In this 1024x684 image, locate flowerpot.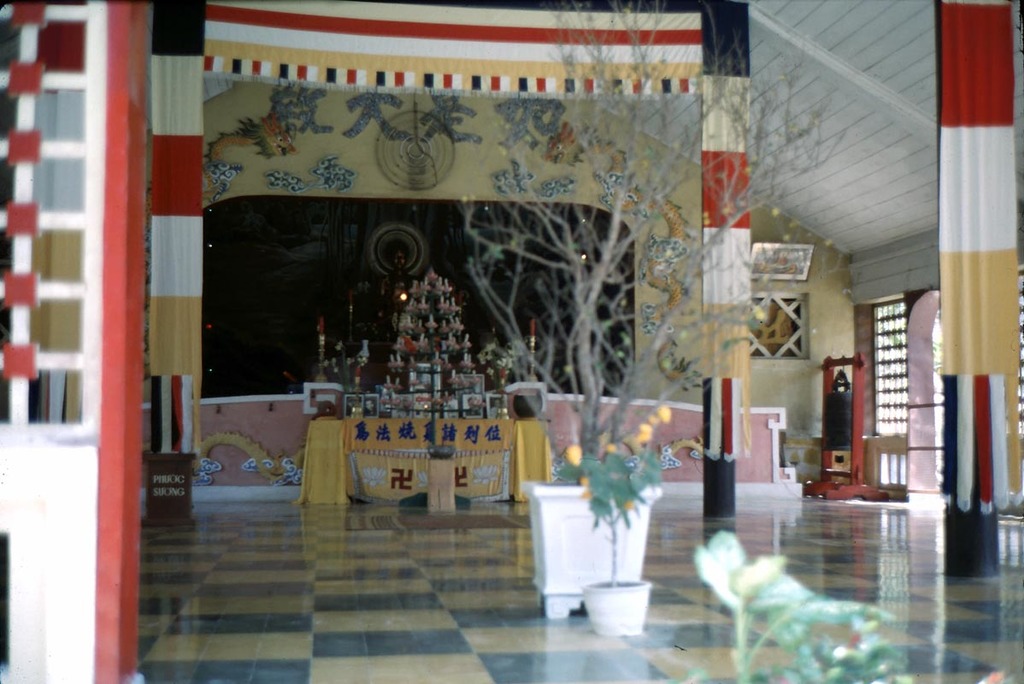
Bounding box: (left=519, top=482, right=665, bottom=620).
